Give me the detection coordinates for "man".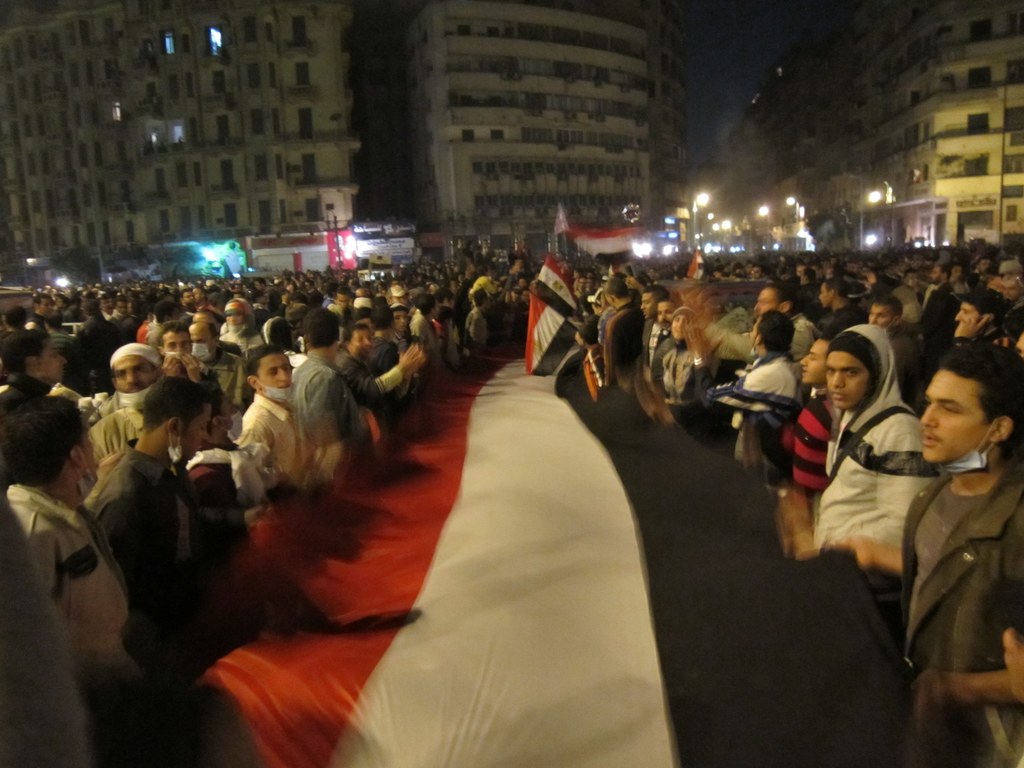
(329,325,424,410).
